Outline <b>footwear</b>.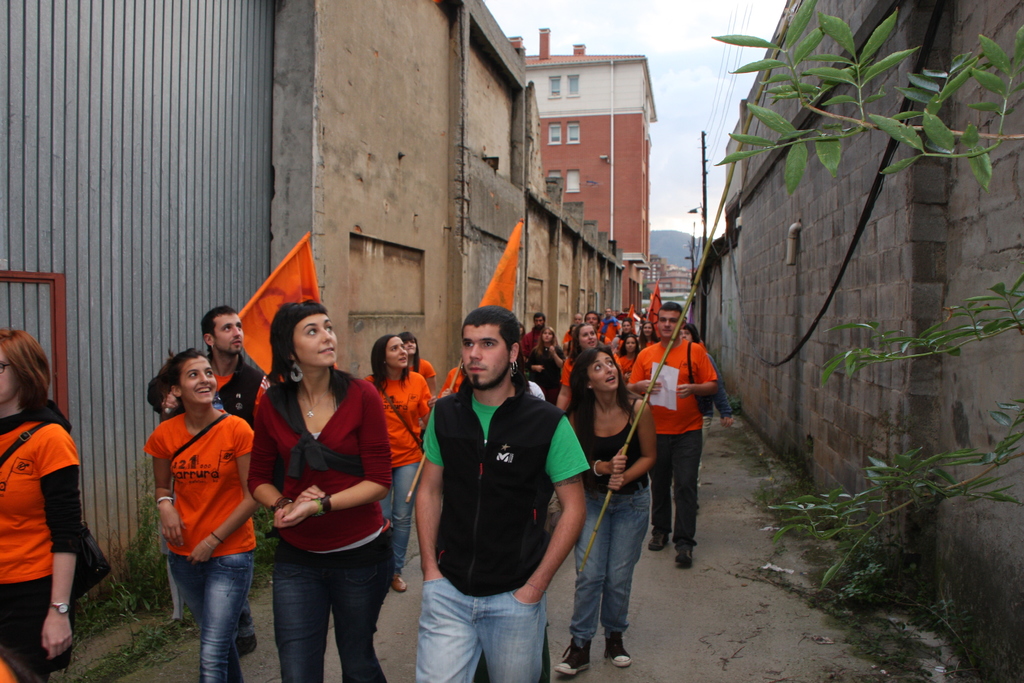
Outline: region(389, 573, 406, 595).
